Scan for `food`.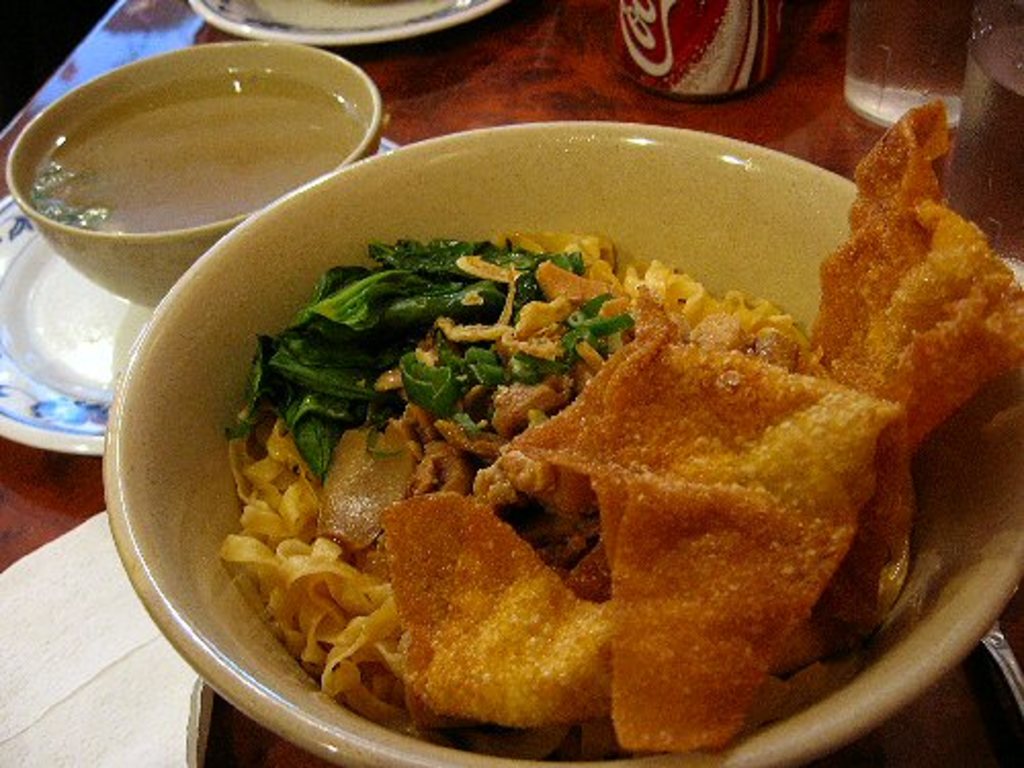
Scan result: select_region(12, 72, 362, 256).
